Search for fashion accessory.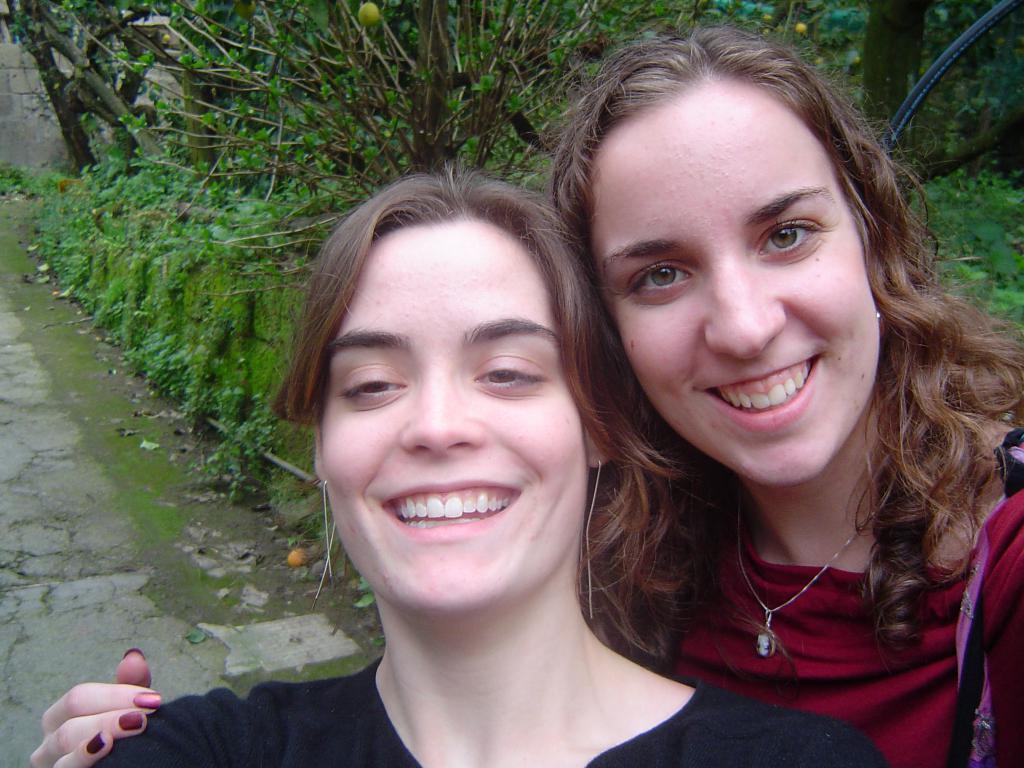
Found at {"x1": 573, "y1": 458, "x2": 600, "y2": 622}.
